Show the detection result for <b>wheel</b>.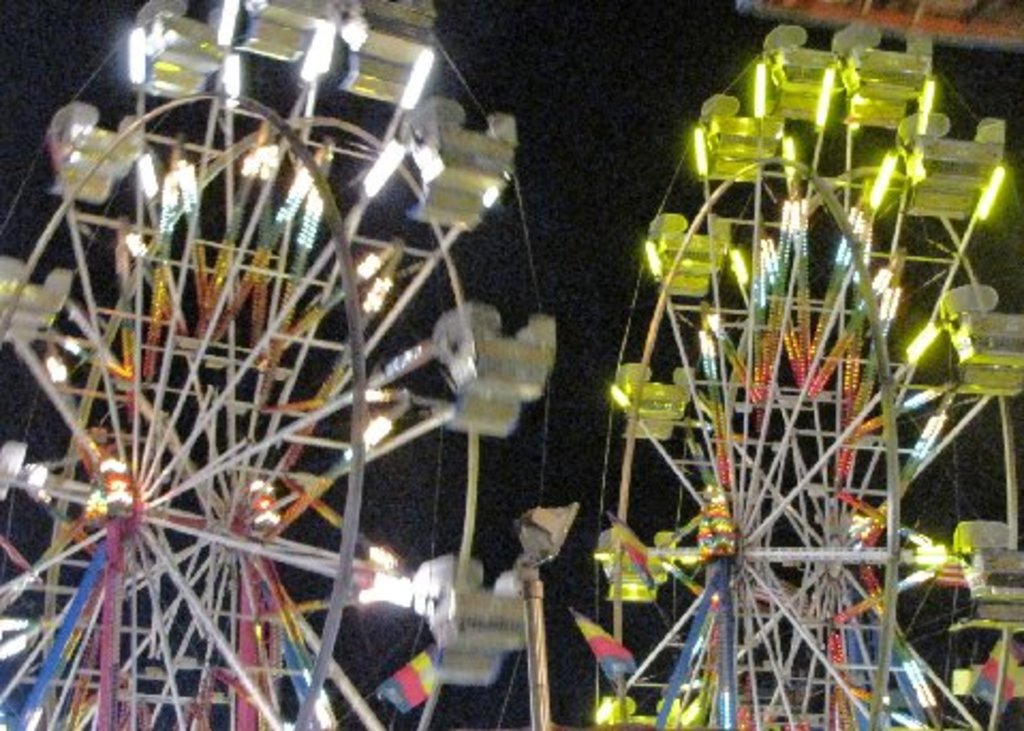
select_region(2, 0, 556, 729).
